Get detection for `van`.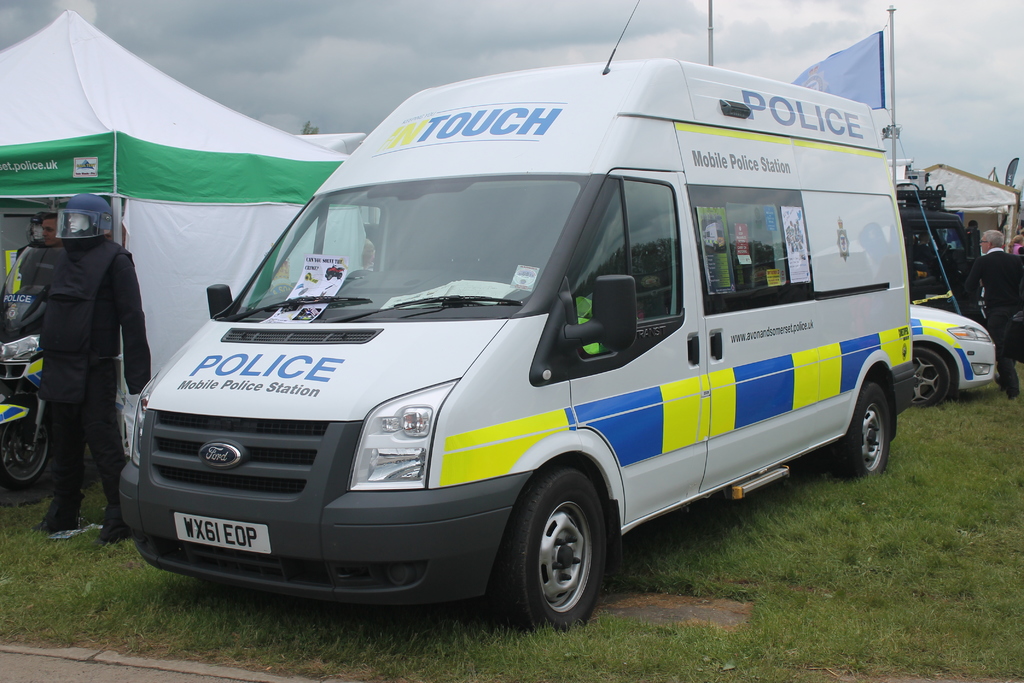
Detection: select_region(124, 0, 921, 637).
